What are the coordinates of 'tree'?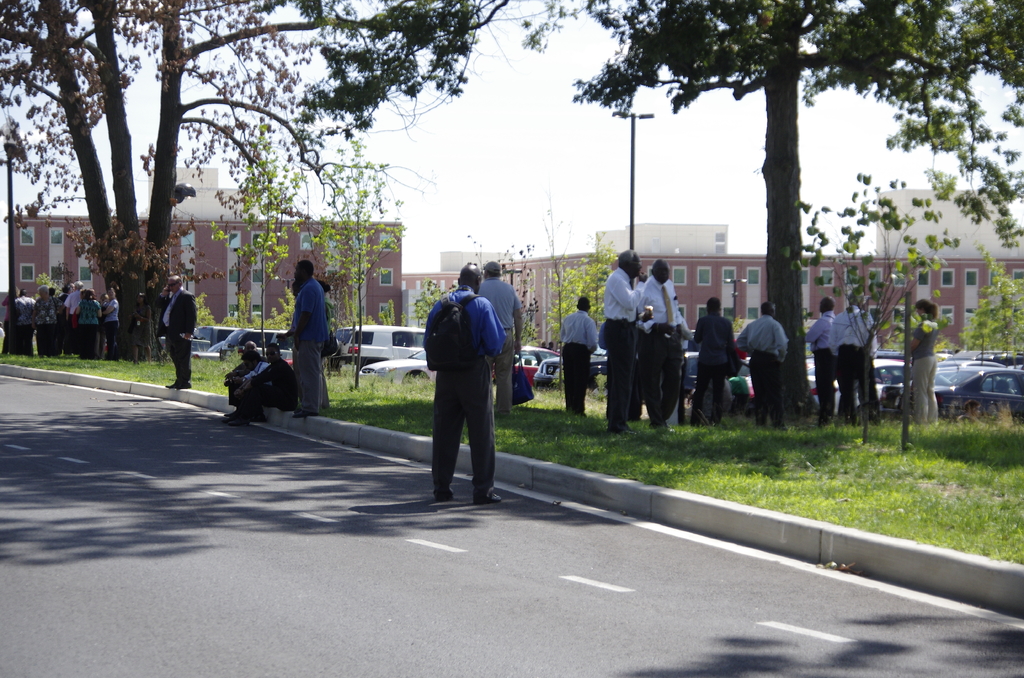
box=[415, 275, 449, 337].
